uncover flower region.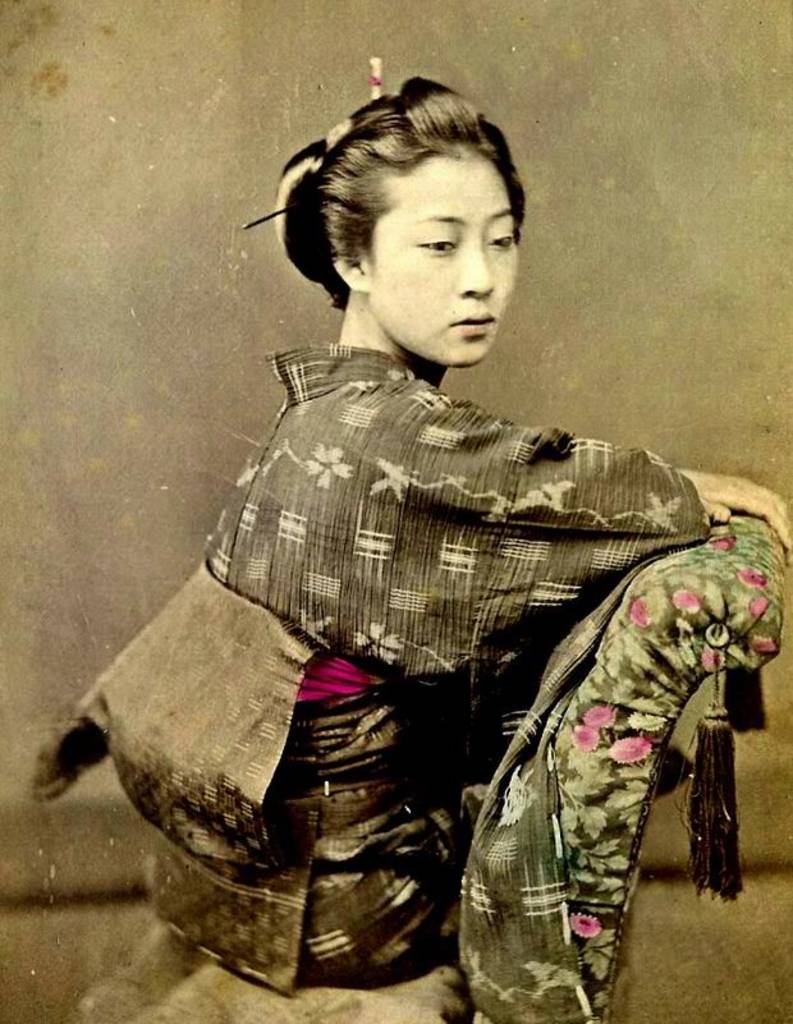
Uncovered: (605, 734, 659, 759).
